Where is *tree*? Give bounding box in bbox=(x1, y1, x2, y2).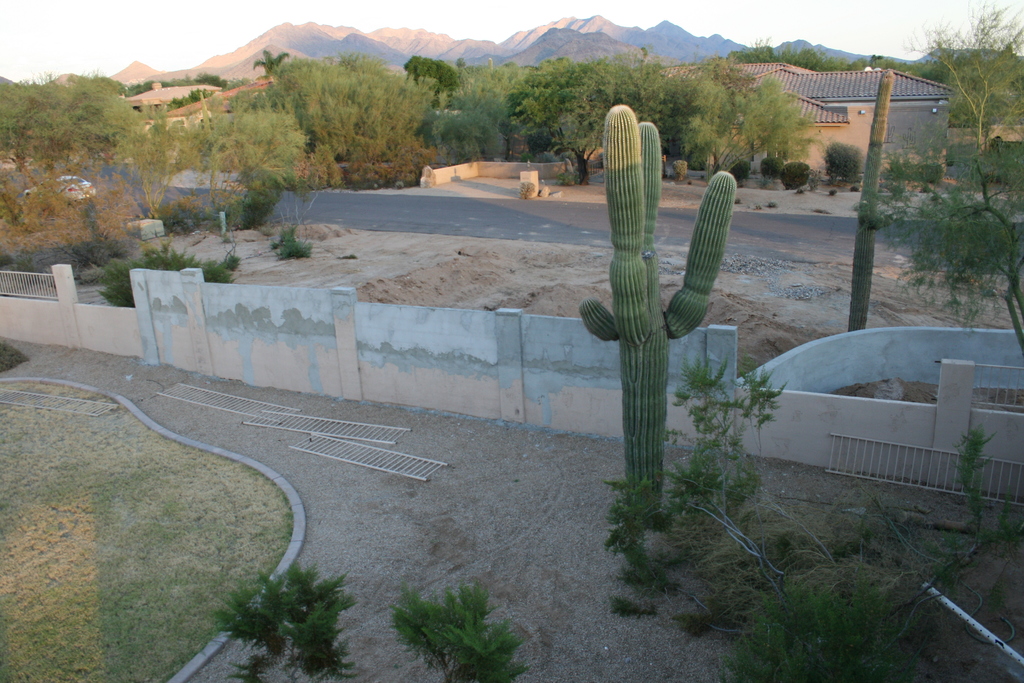
bbox=(592, 54, 710, 172).
